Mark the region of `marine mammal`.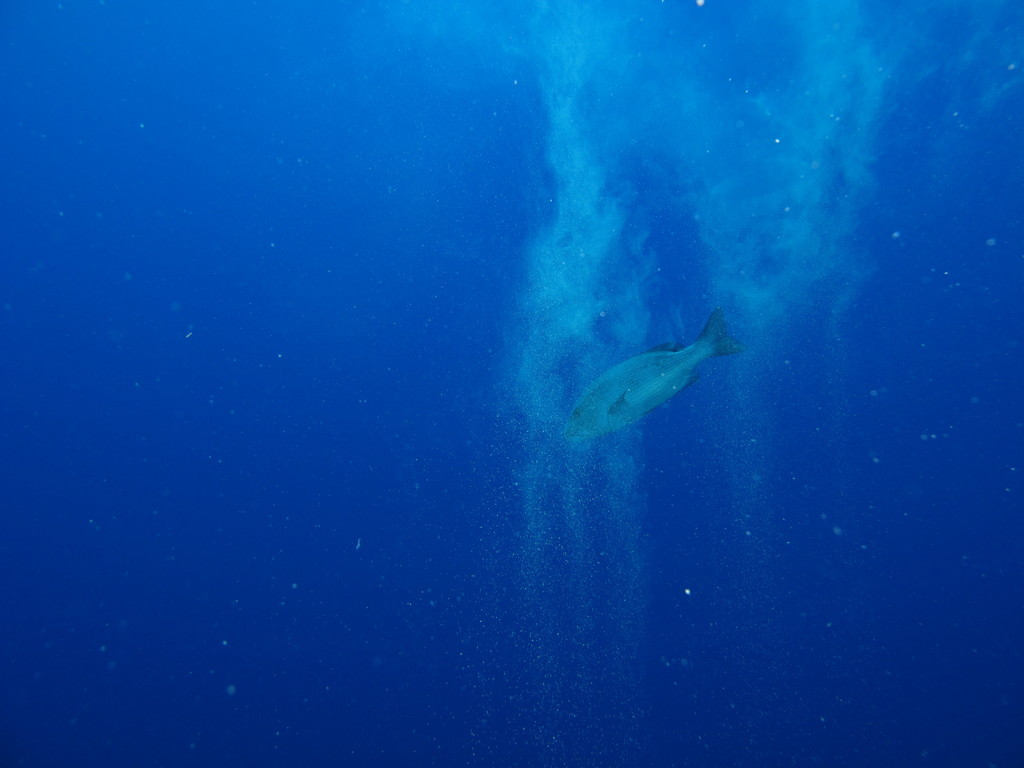
Region: [562,299,744,449].
